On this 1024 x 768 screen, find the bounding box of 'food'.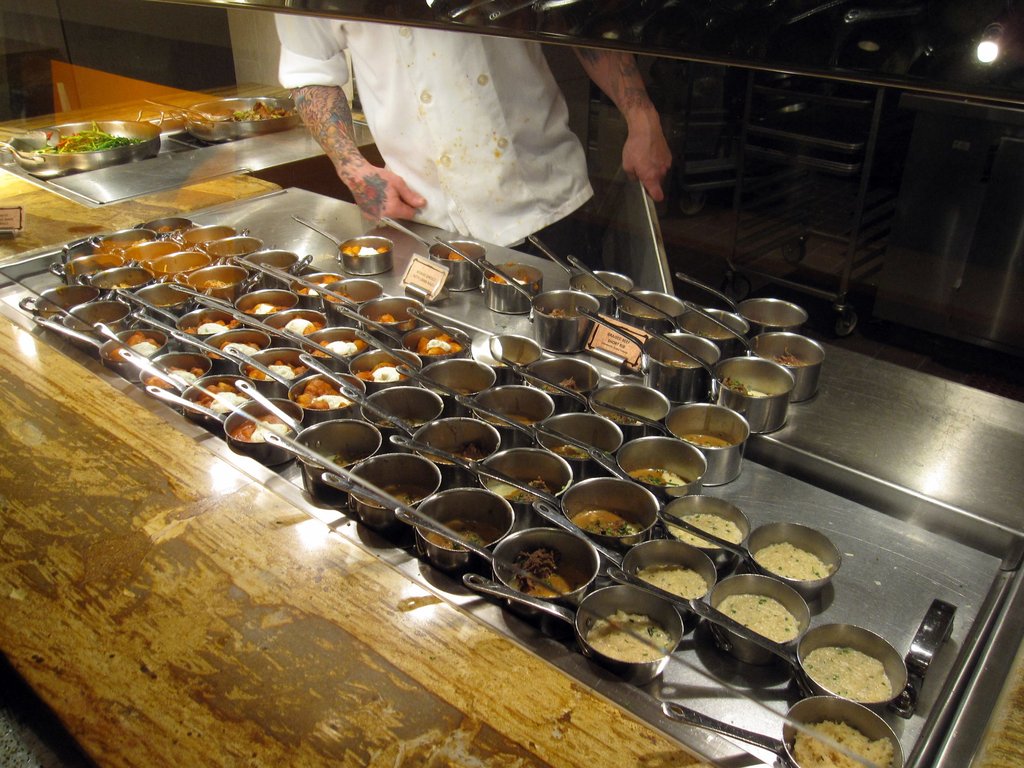
Bounding box: <region>201, 275, 237, 291</region>.
